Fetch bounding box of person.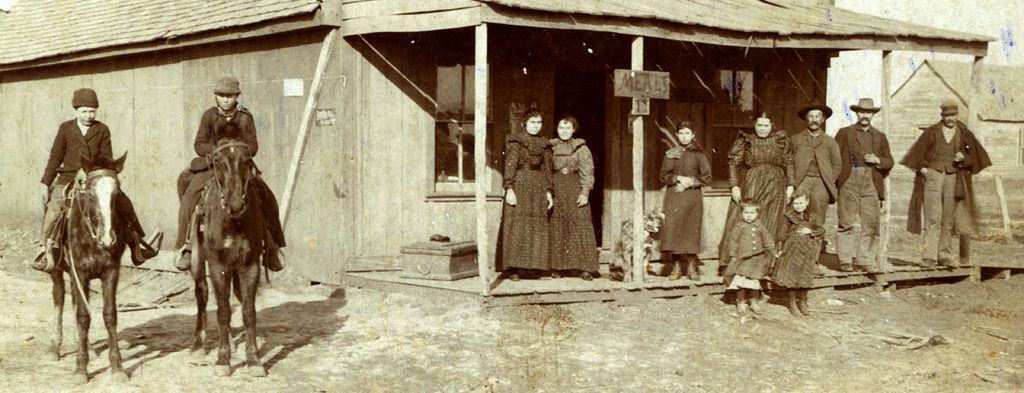
Bbox: left=717, top=107, right=794, bottom=278.
